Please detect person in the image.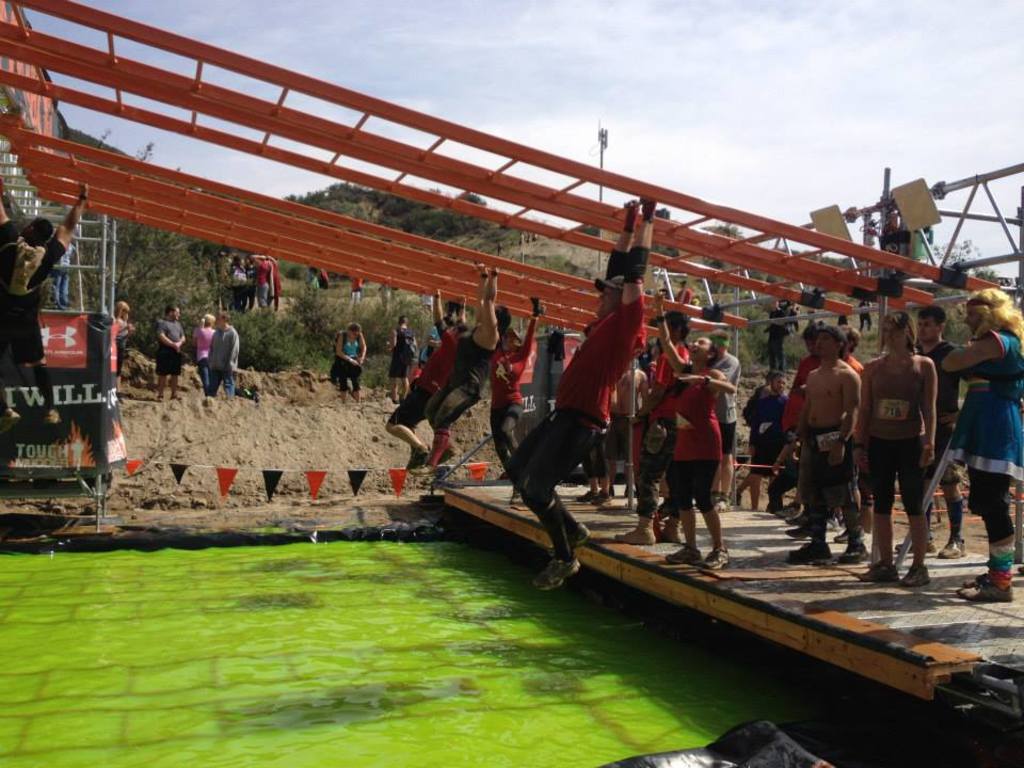
(377,310,426,405).
